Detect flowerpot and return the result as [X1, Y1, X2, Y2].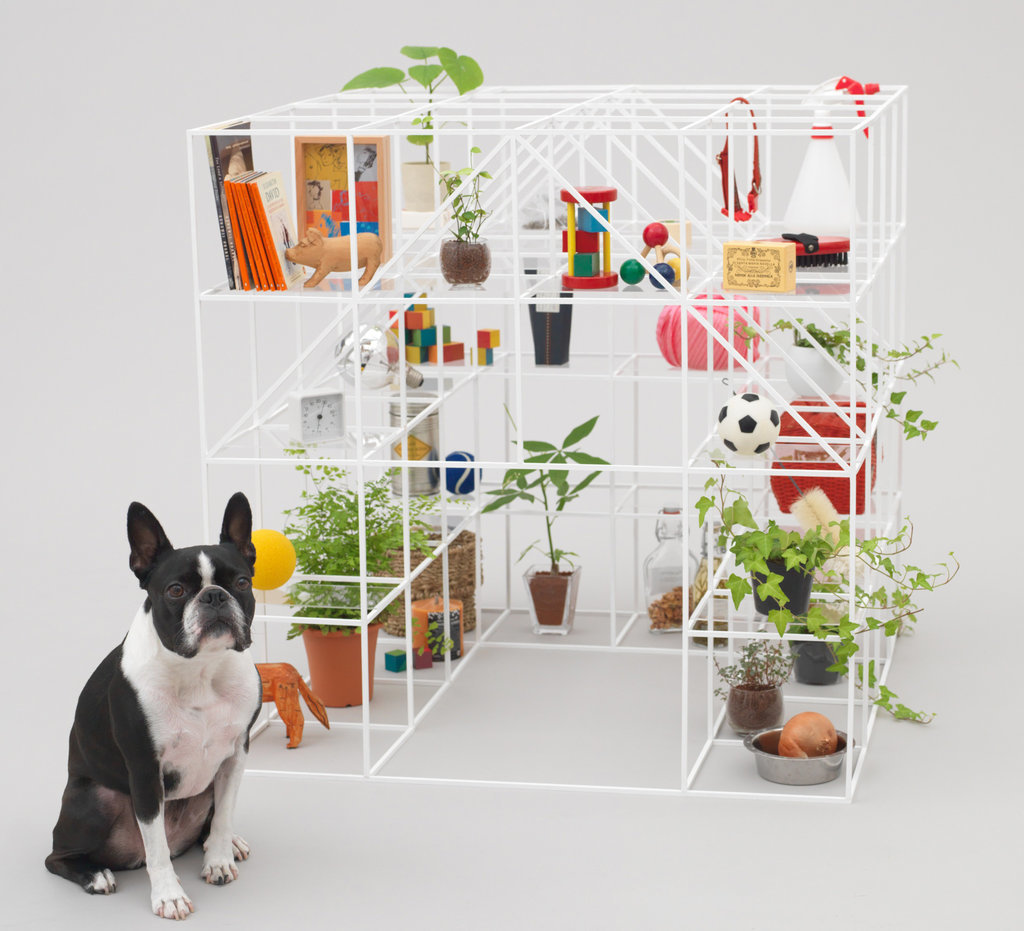
[440, 233, 484, 284].
